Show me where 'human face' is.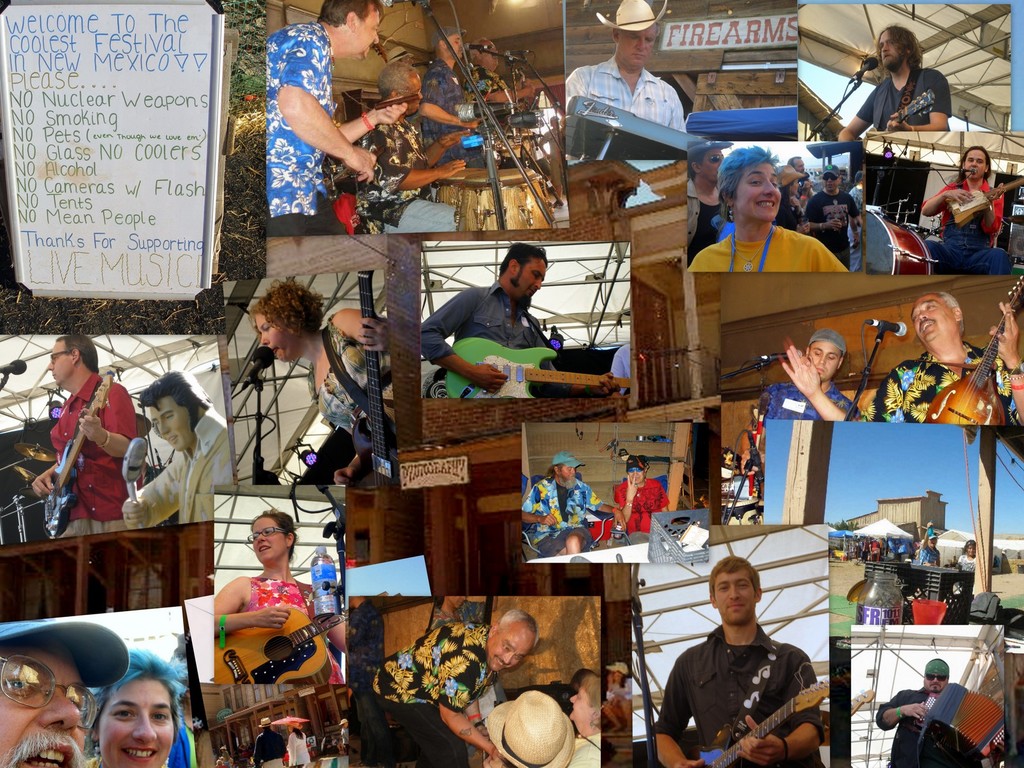
'human face' is at <box>486,627,531,675</box>.
